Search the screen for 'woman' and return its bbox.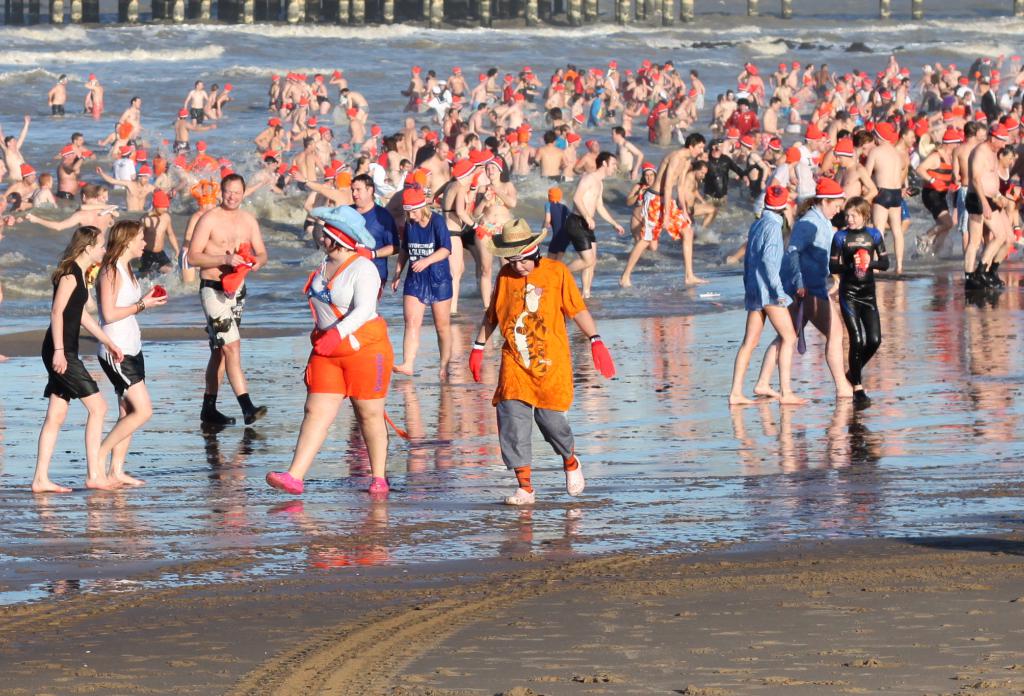
Found: l=394, t=188, r=460, b=380.
